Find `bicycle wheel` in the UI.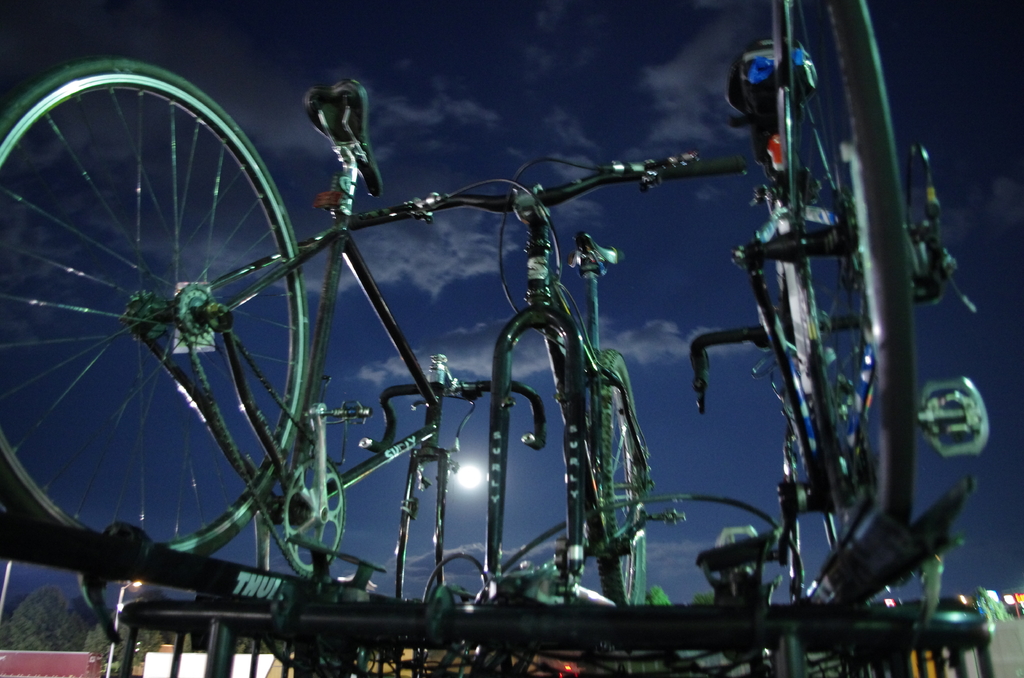
UI element at [593,346,648,611].
